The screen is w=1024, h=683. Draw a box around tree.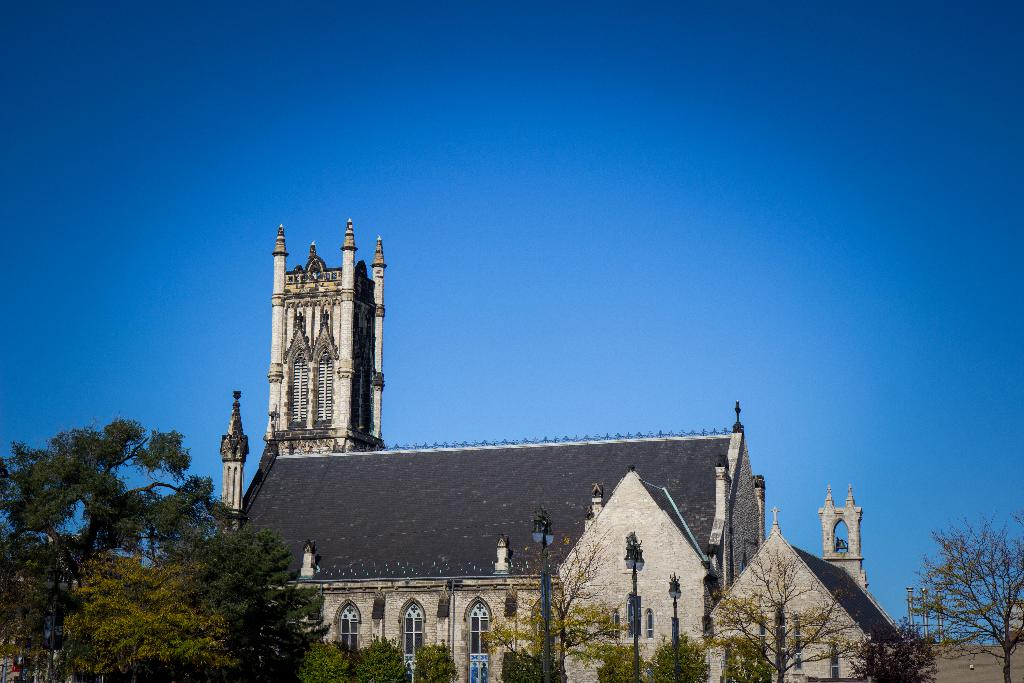
[925,507,1016,657].
